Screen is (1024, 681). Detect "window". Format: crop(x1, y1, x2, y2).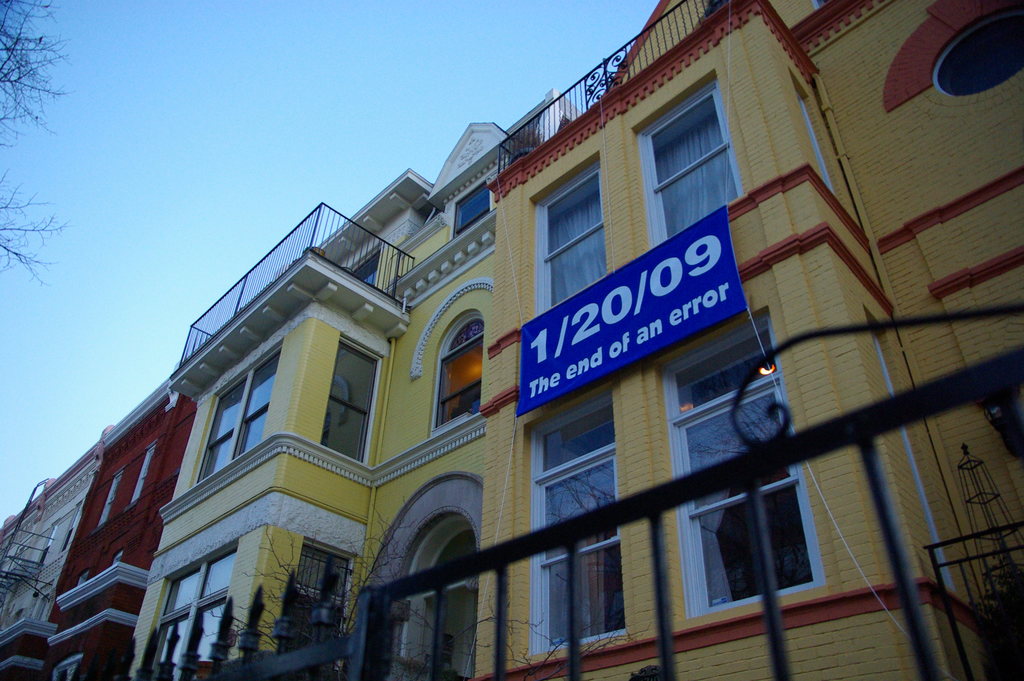
crop(31, 516, 64, 568).
